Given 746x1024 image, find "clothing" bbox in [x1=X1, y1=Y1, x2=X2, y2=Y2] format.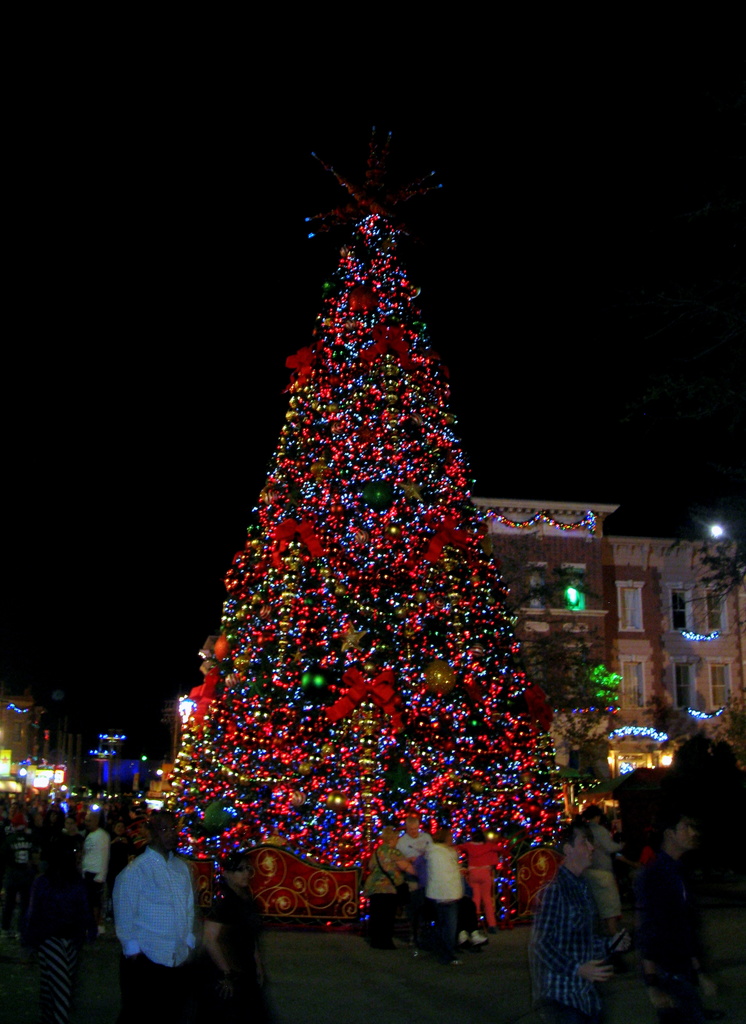
[x1=345, y1=846, x2=397, y2=948].
